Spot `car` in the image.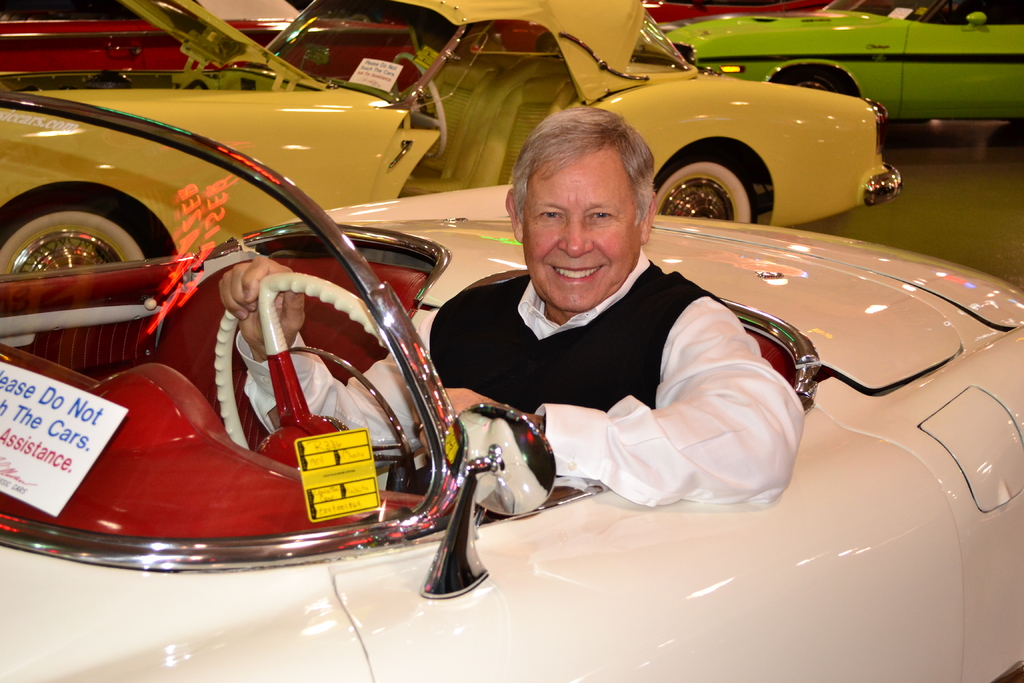
`car` found at (left=266, top=0, right=909, bottom=227).
